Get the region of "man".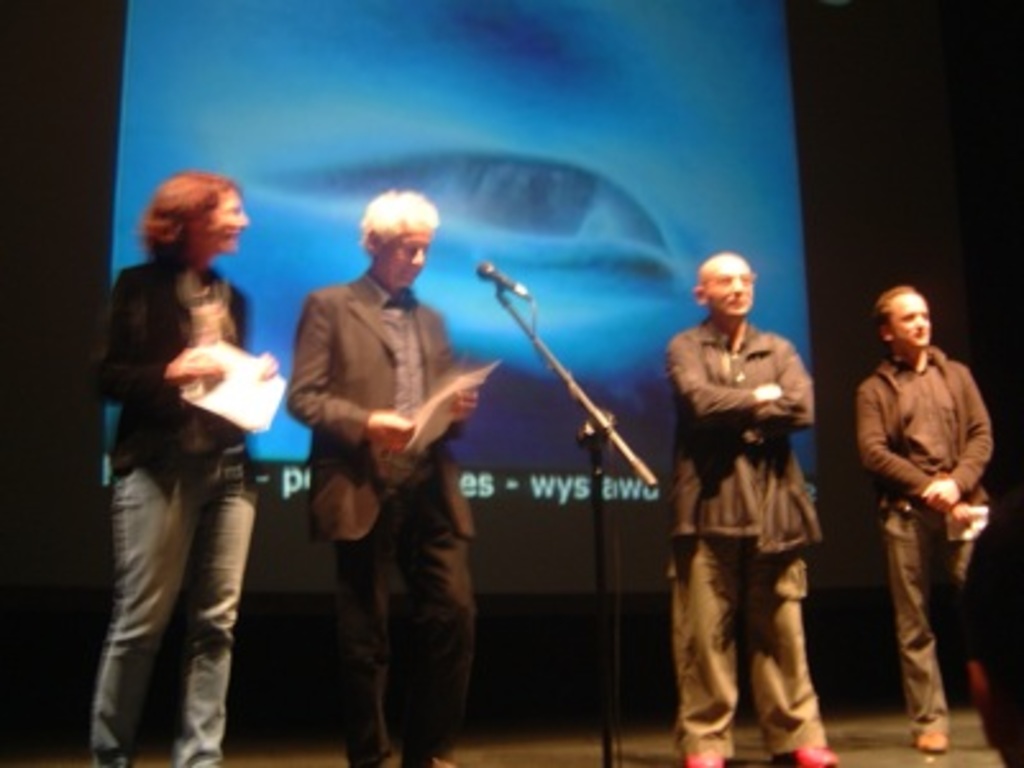
(666, 248, 845, 765).
